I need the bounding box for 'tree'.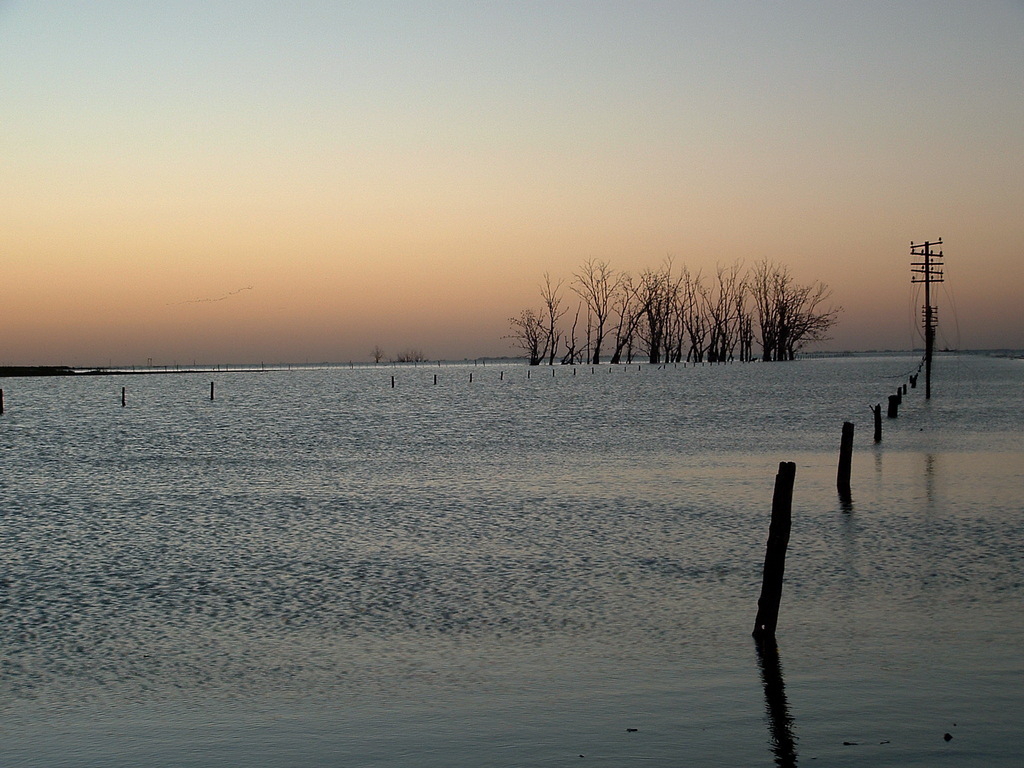
Here it is: [495, 246, 843, 373].
